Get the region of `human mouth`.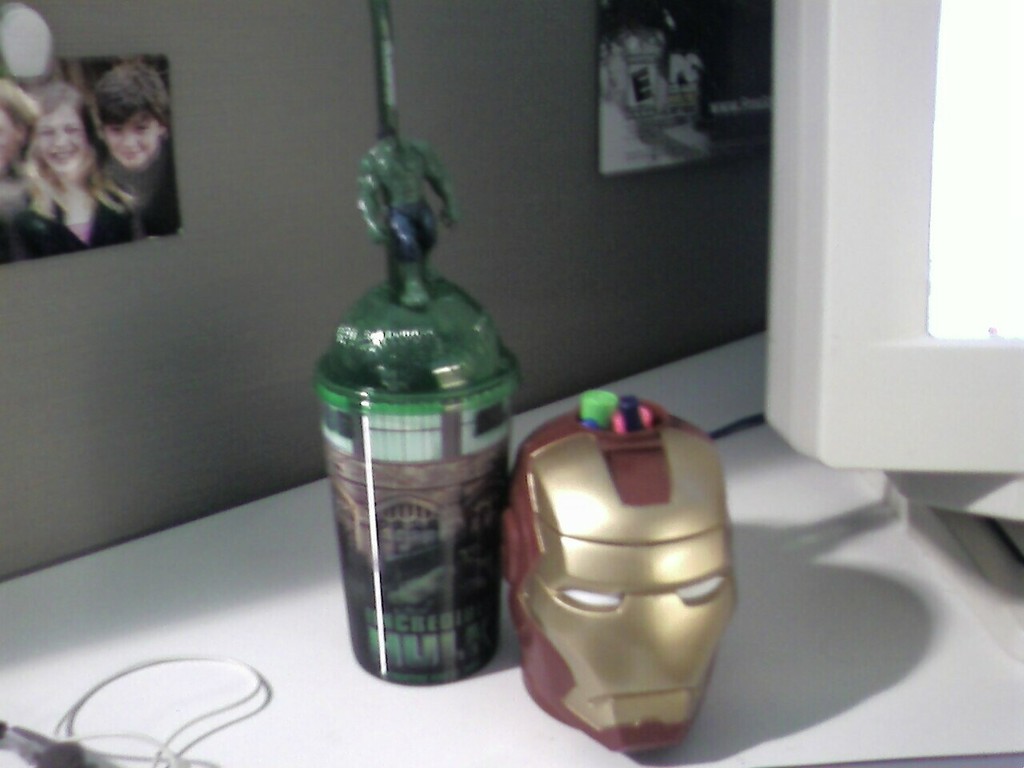
x1=51, y1=147, x2=77, y2=162.
